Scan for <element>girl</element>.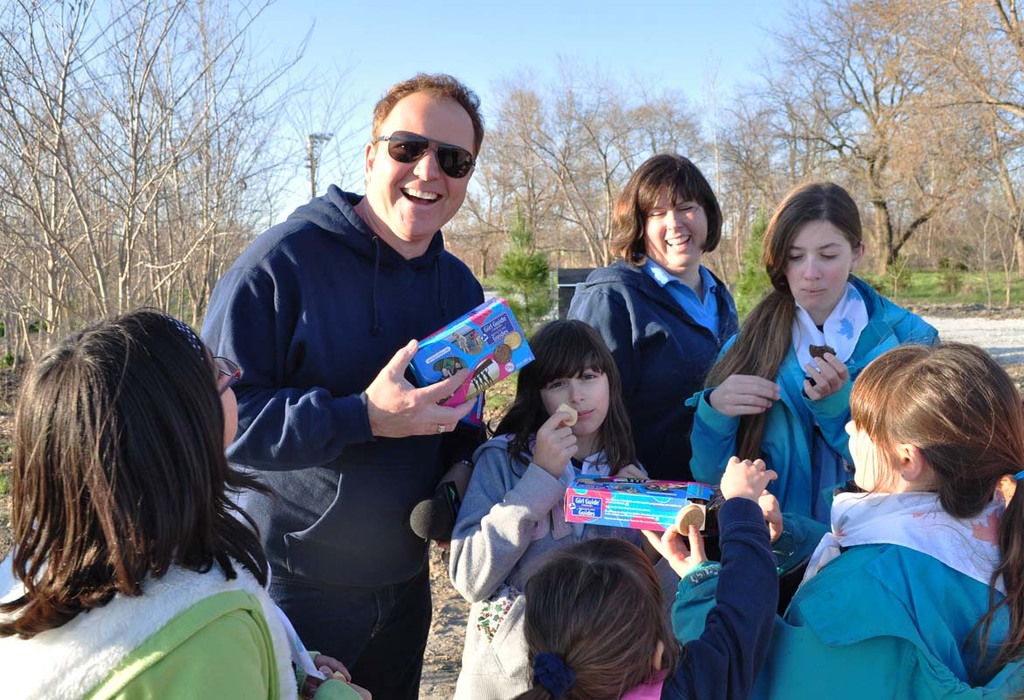
Scan result: {"x1": 686, "y1": 178, "x2": 939, "y2": 525}.
